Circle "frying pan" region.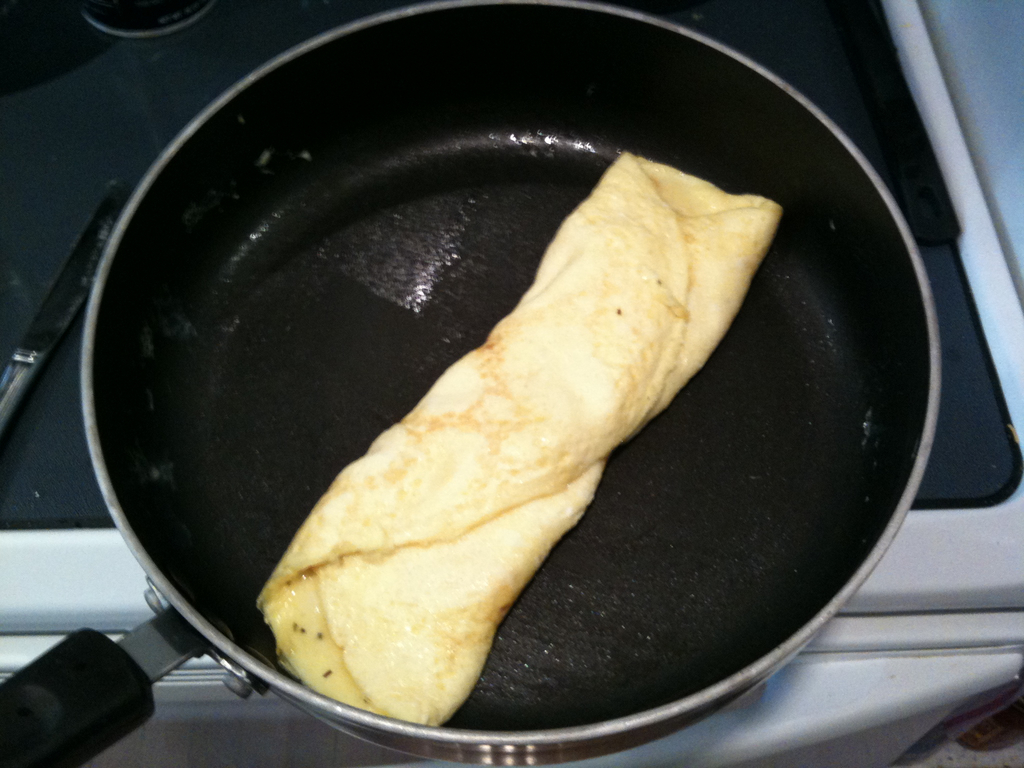
Region: <box>24,0,922,767</box>.
